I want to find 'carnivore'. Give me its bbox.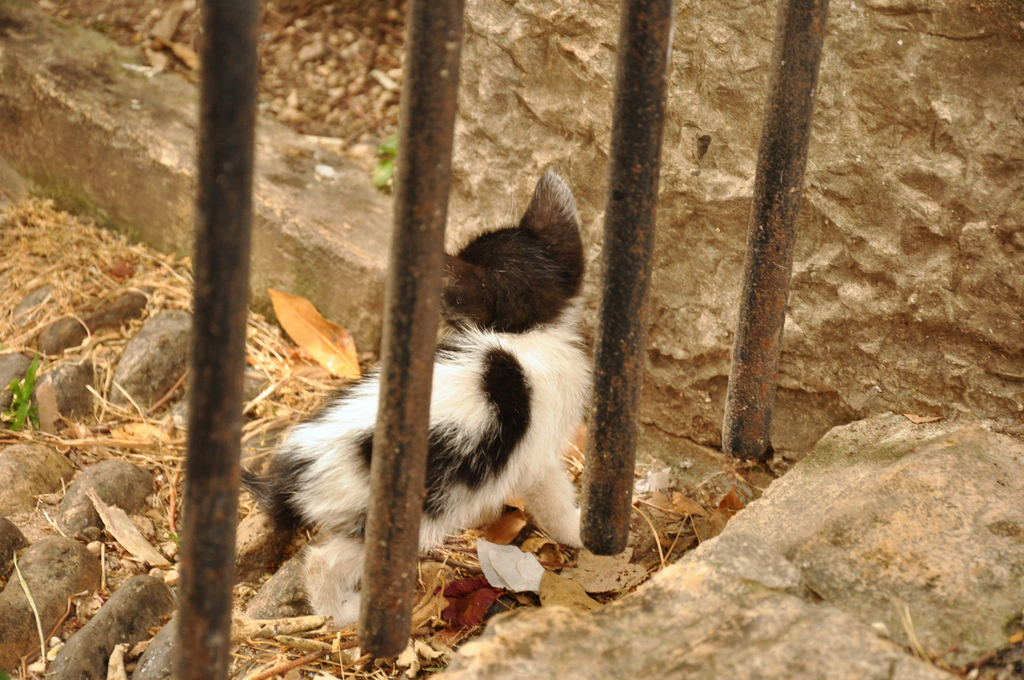
<bbox>276, 175, 600, 639</bbox>.
